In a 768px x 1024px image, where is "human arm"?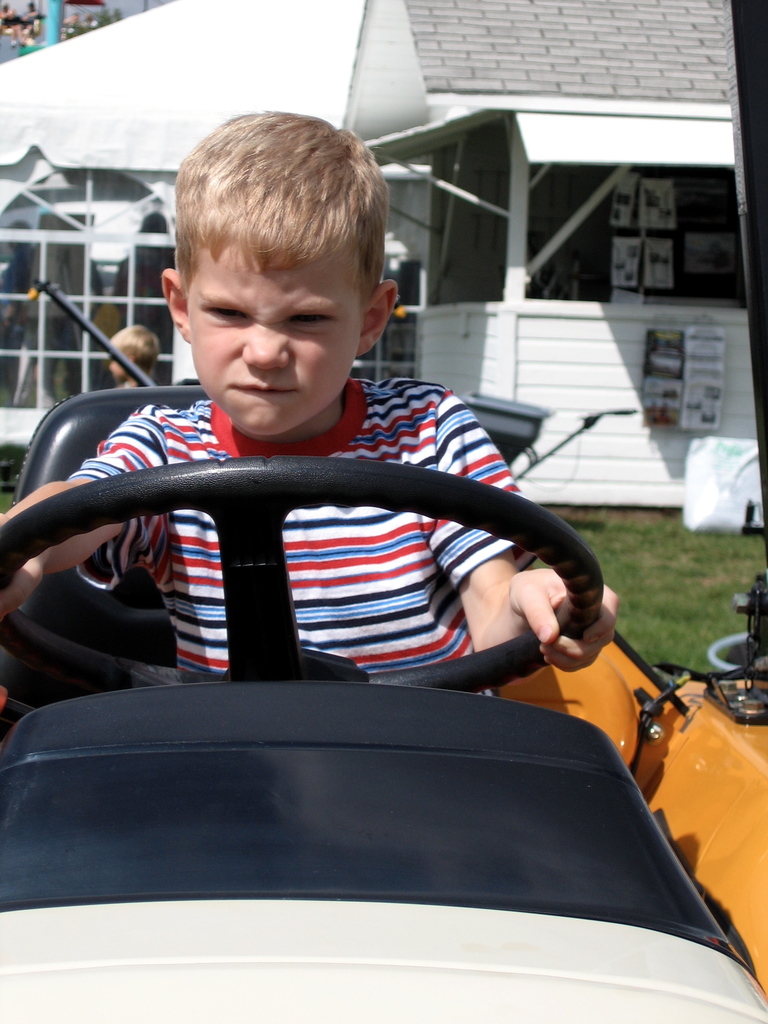
401/405/626/687.
